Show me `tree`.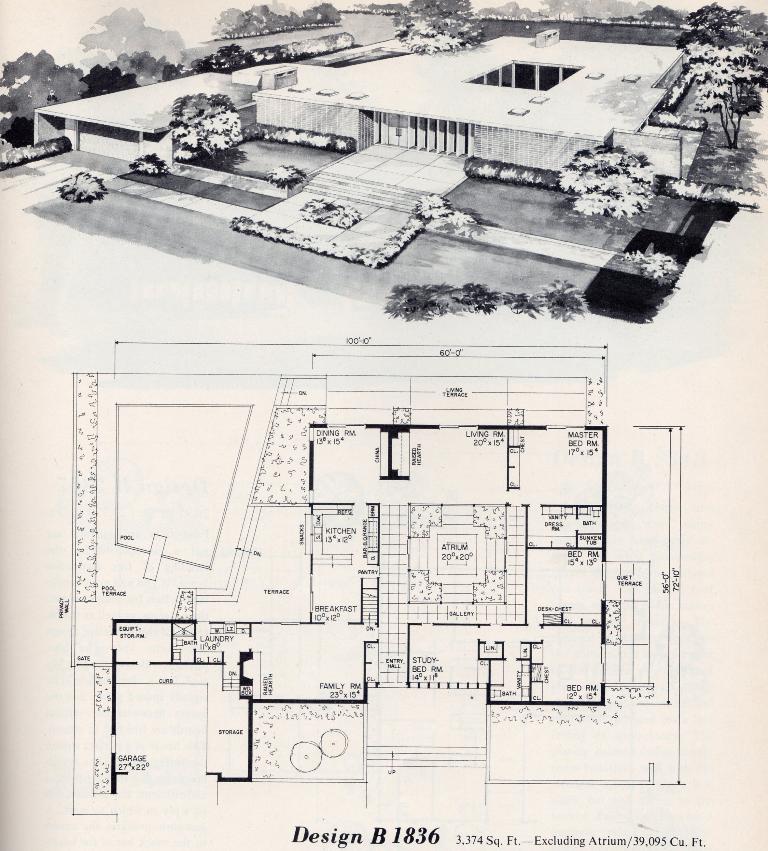
`tree` is here: locate(674, 7, 764, 146).
